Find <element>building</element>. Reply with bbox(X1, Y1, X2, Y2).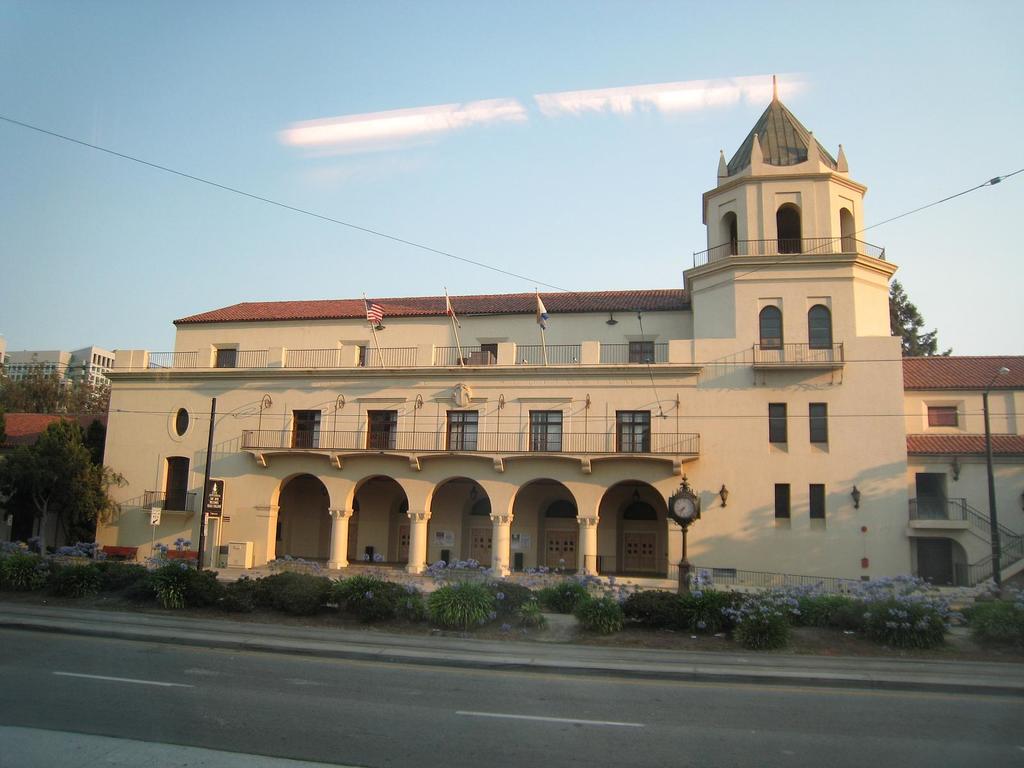
bbox(0, 343, 118, 406).
